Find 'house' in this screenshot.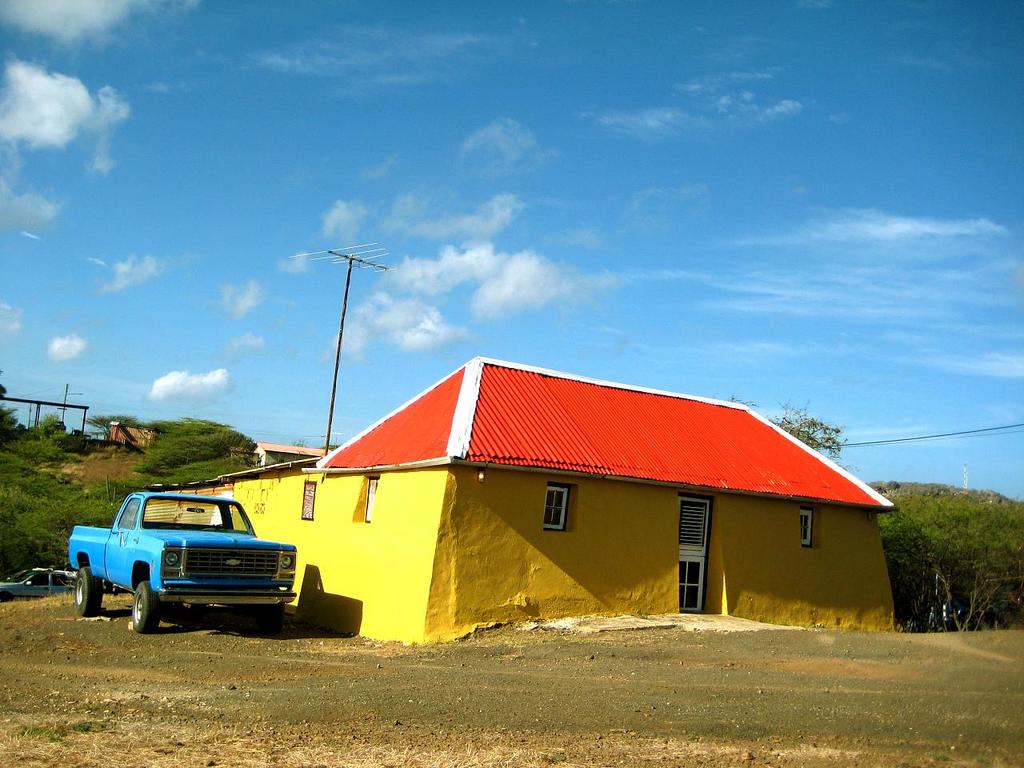
The bounding box for 'house' is crop(158, 356, 897, 646).
